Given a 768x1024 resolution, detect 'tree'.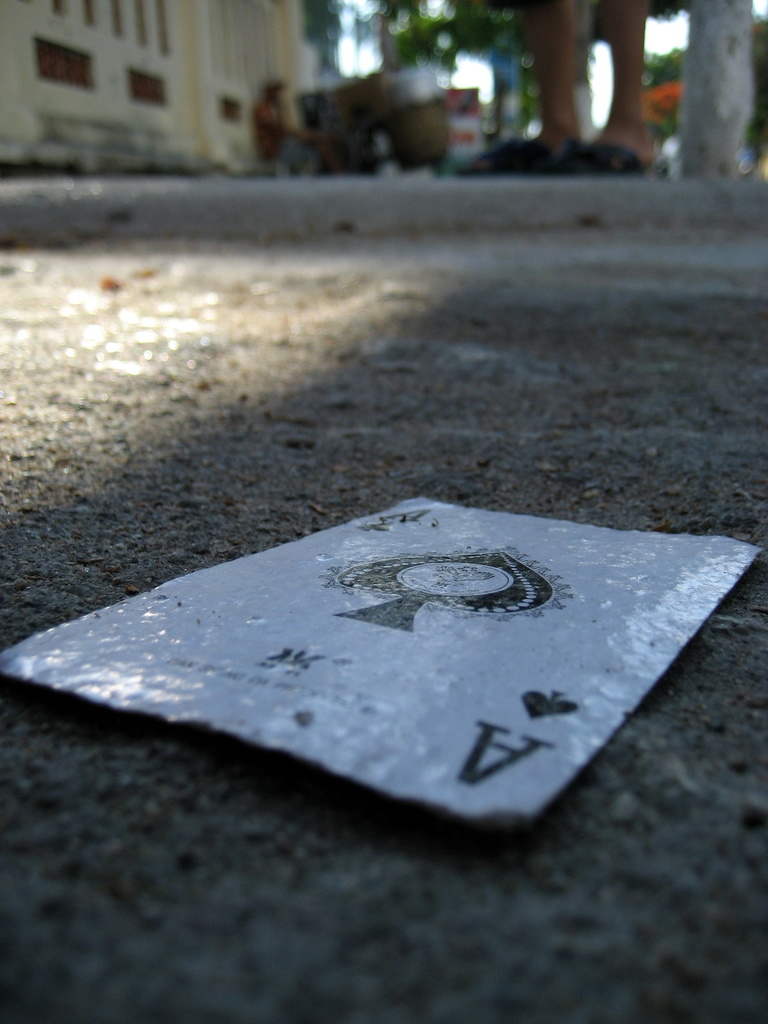
(523,0,568,168).
